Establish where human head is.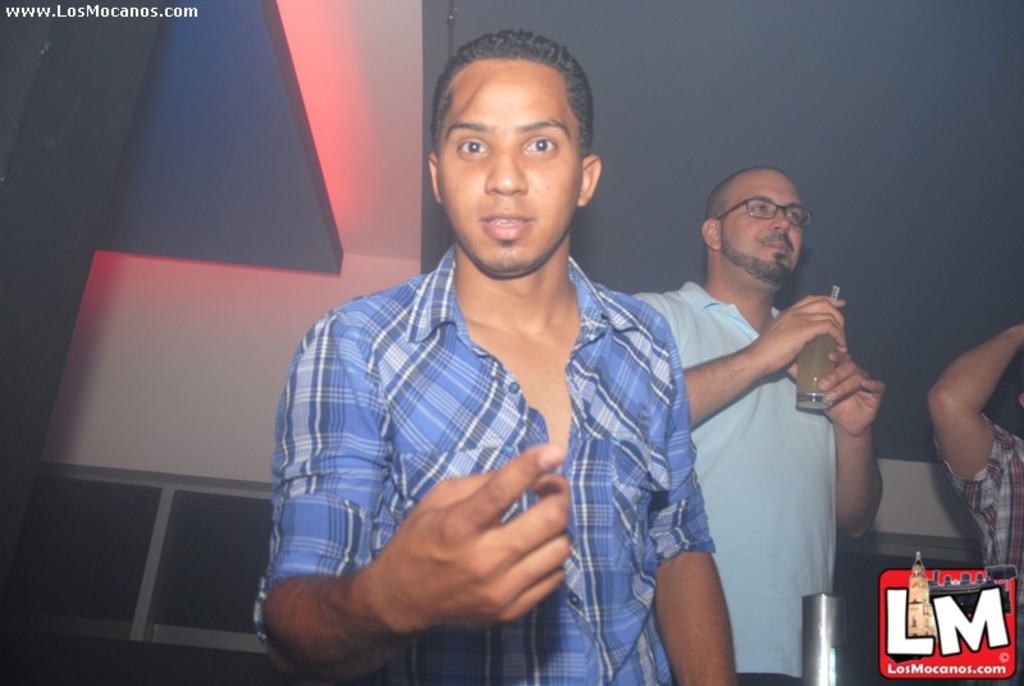
Established at (left=428, top=28, right=602, bottom=269).
